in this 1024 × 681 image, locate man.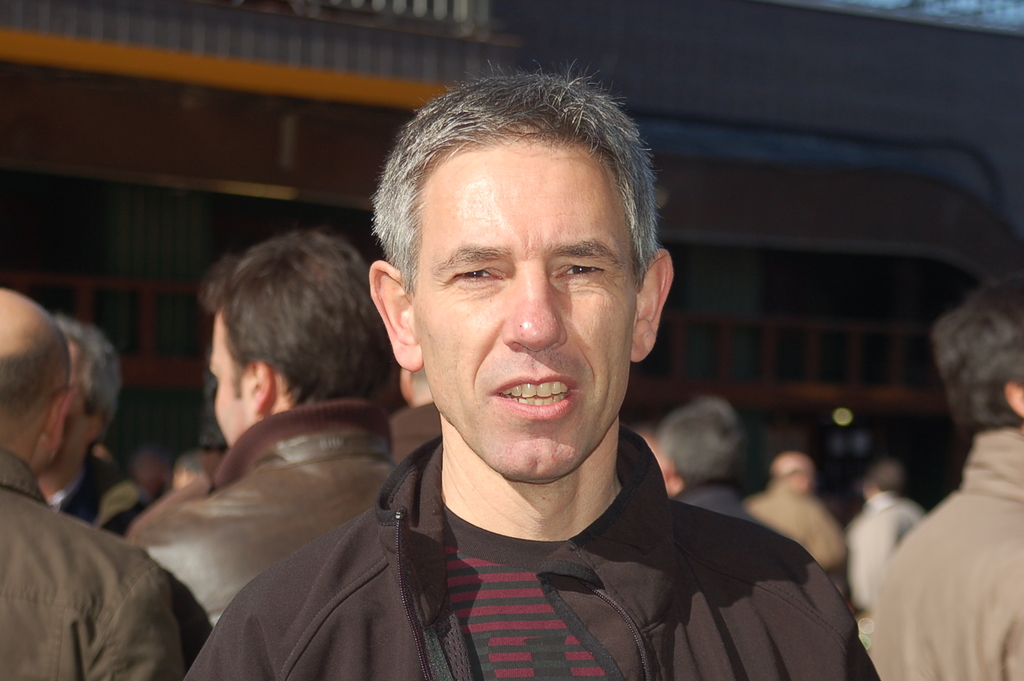
Bounding box: bbox=(639, 390, 756, 522).
